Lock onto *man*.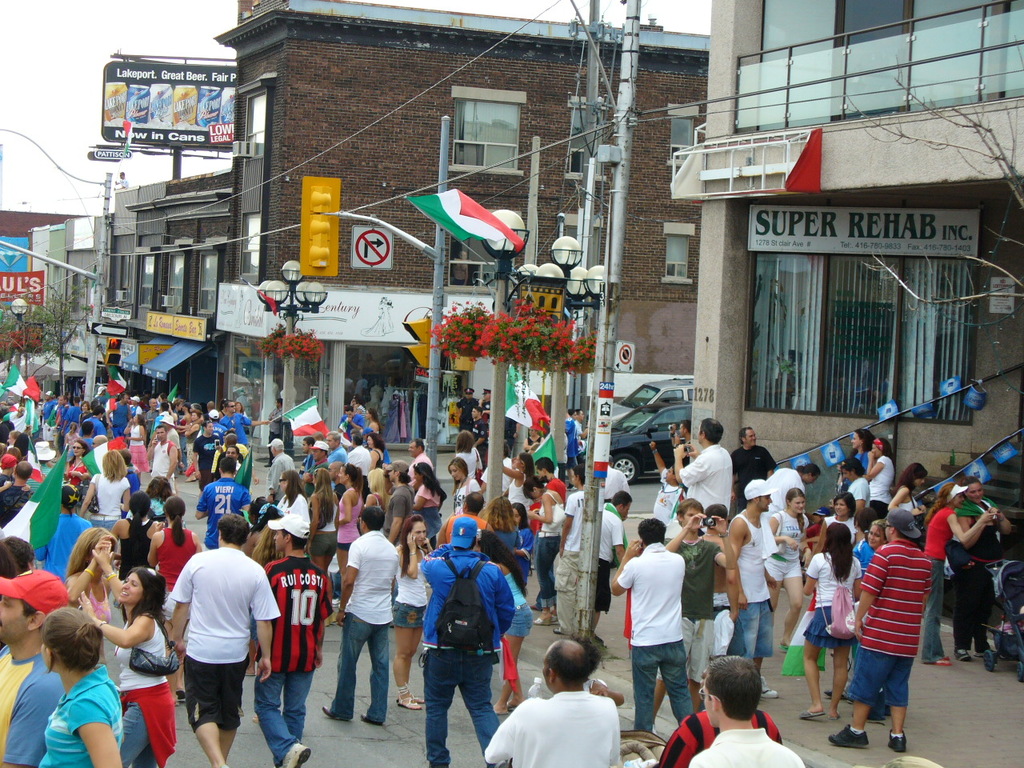
Locked: left=192, top=419, right=226, bottom=489.
